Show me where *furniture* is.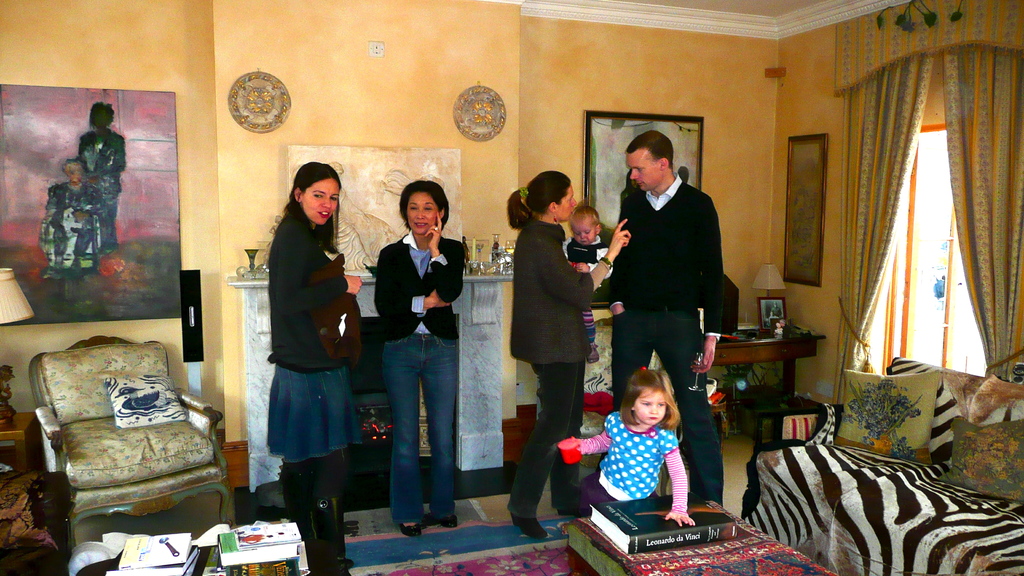
*furniture* is at 753 404 845 447.
